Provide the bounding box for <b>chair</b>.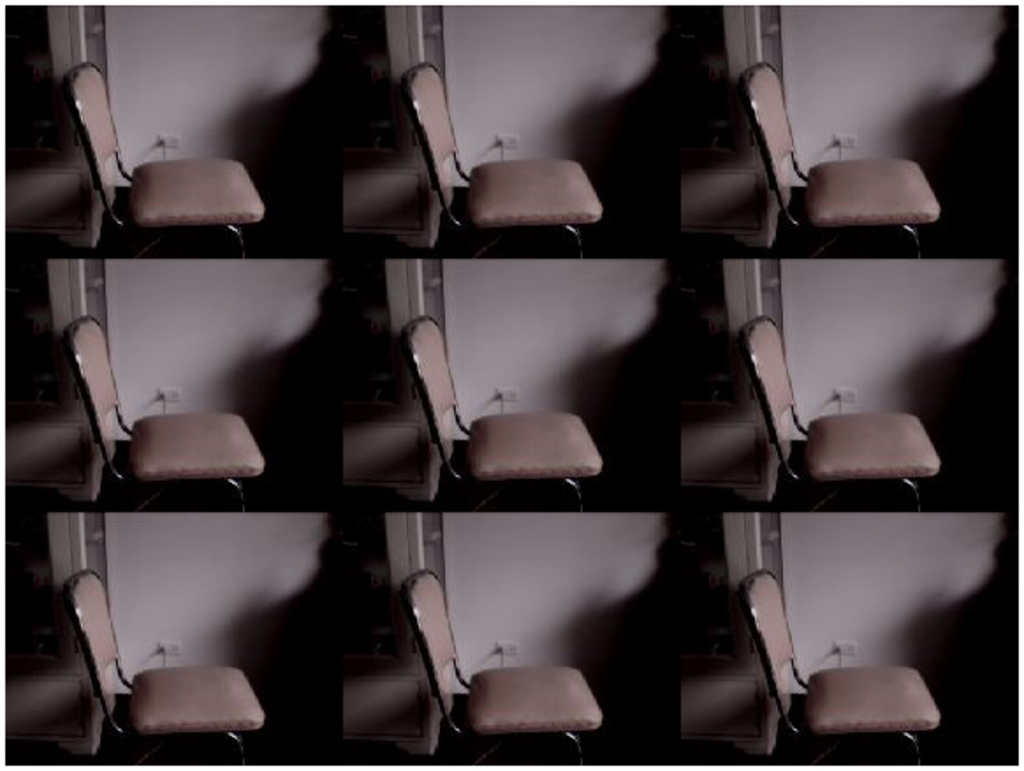
<region>65, 308, 264, 509</region>.
